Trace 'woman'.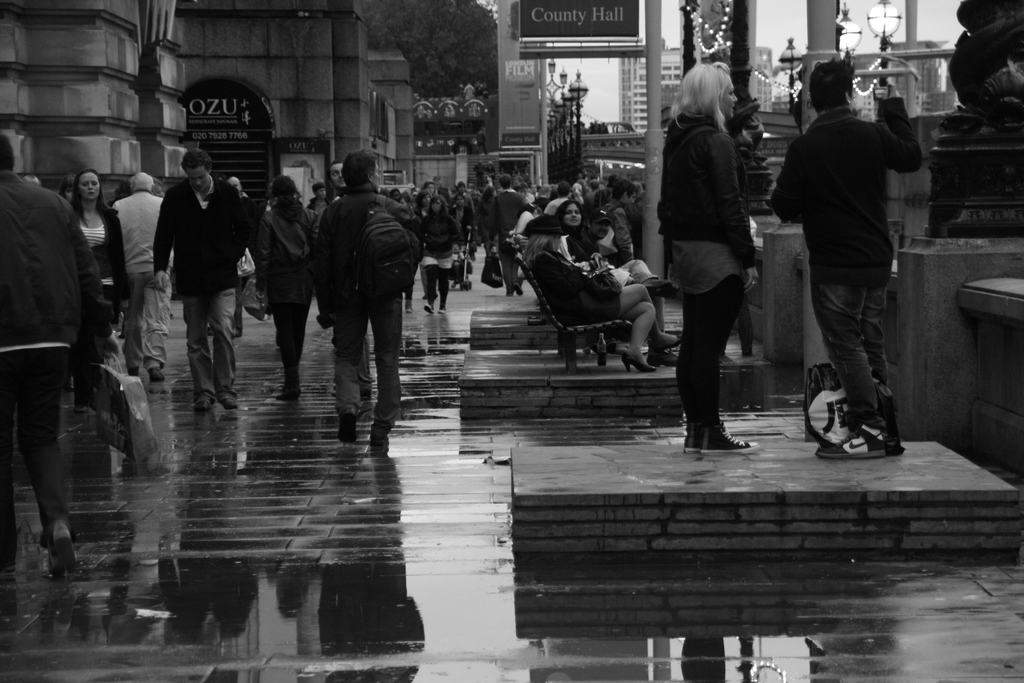
Traced to 420,196,429,211.
